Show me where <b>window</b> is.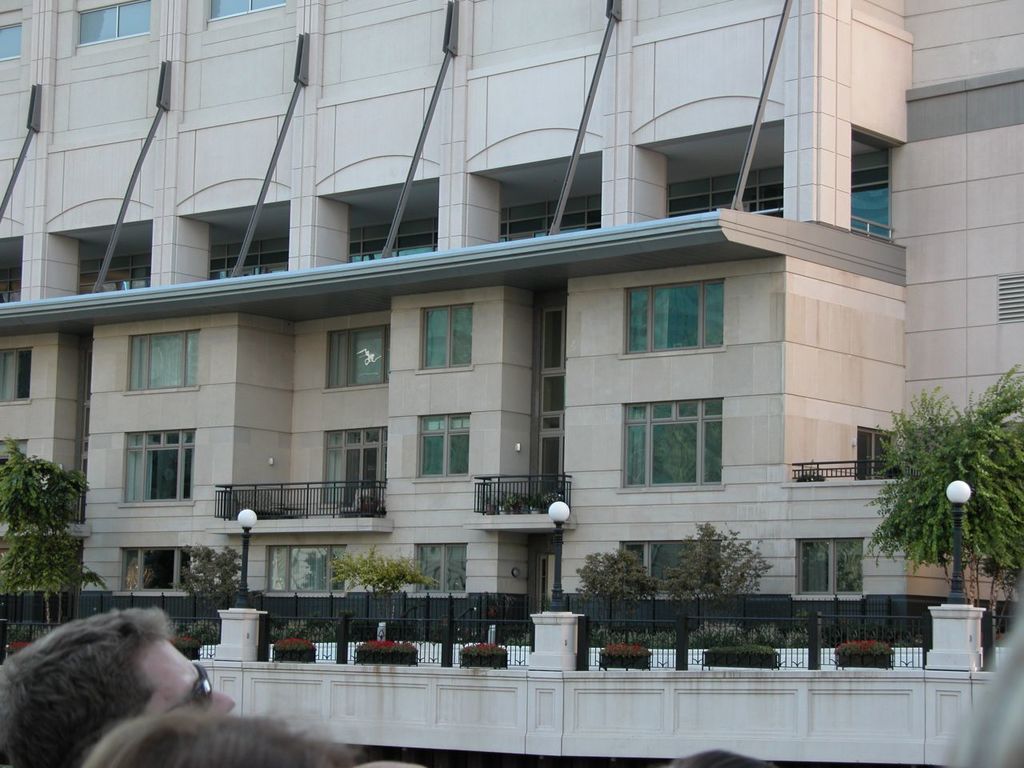
<b>window</b> is at left=75, top=0, right=154, bottom=42.
